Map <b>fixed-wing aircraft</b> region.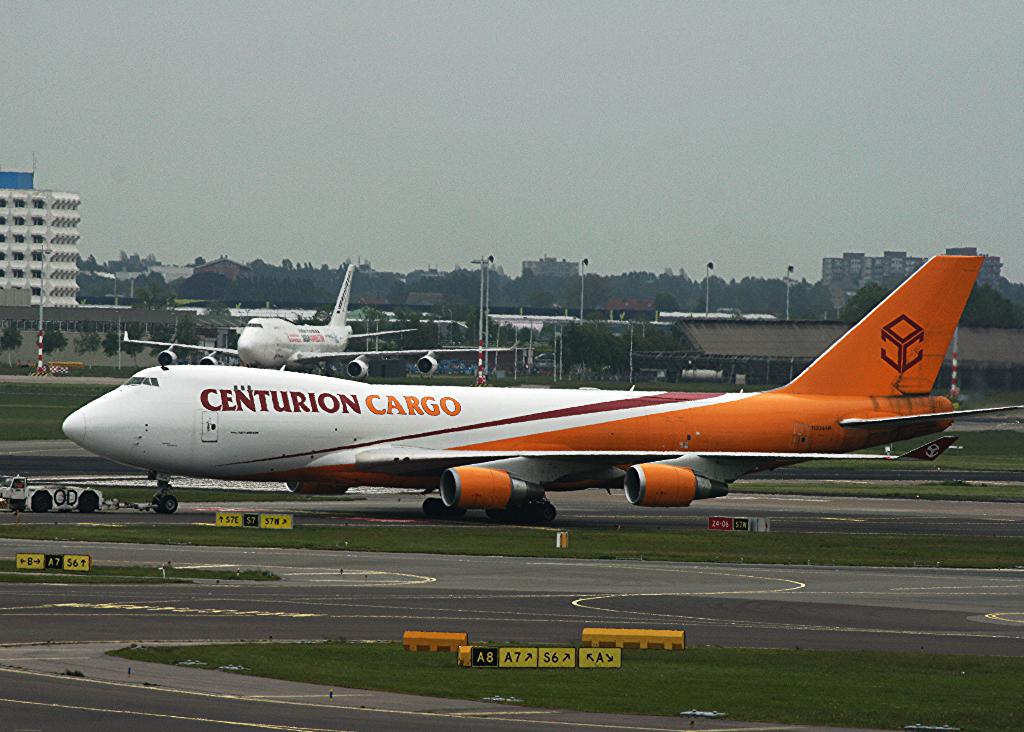
Mapped to 58, 256, 1021, 522.
